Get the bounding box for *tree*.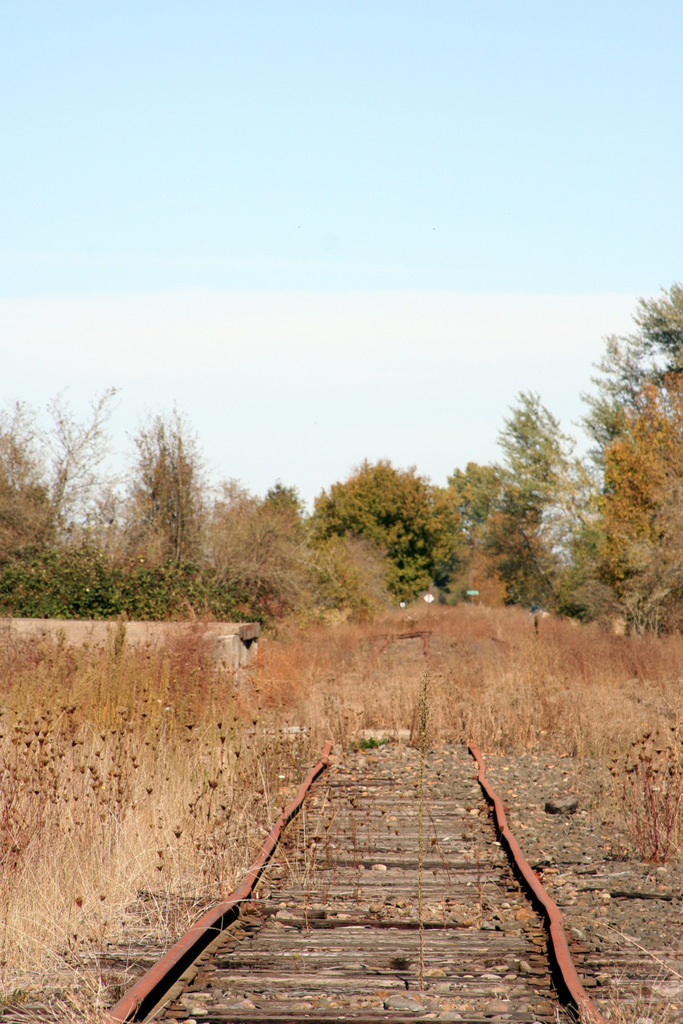
Rect(305, 454, 469, 606).
